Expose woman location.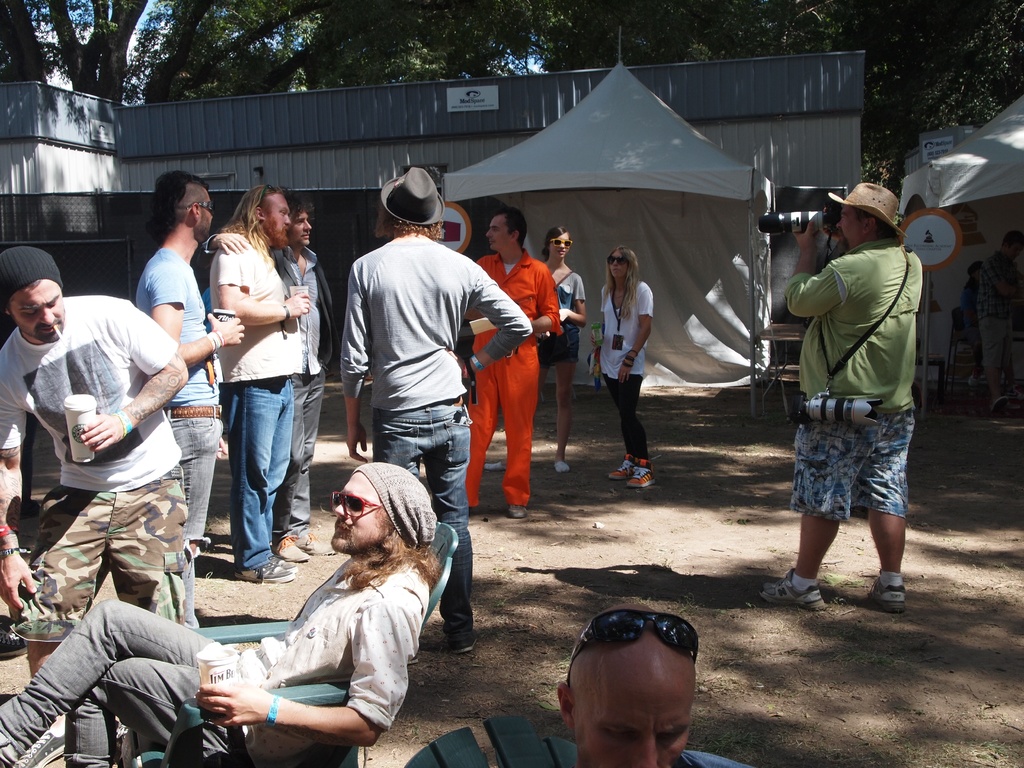
Exposed at 591/252/660/488.
